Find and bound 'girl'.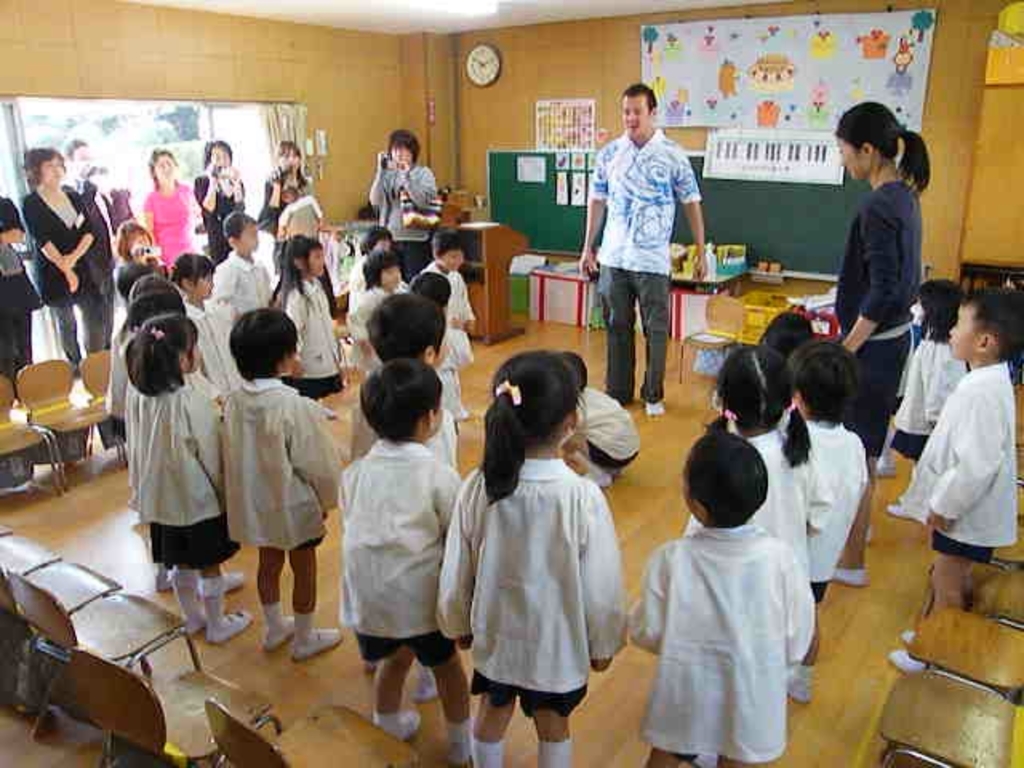
Bound: bbox(168, 253, 240, 400).
